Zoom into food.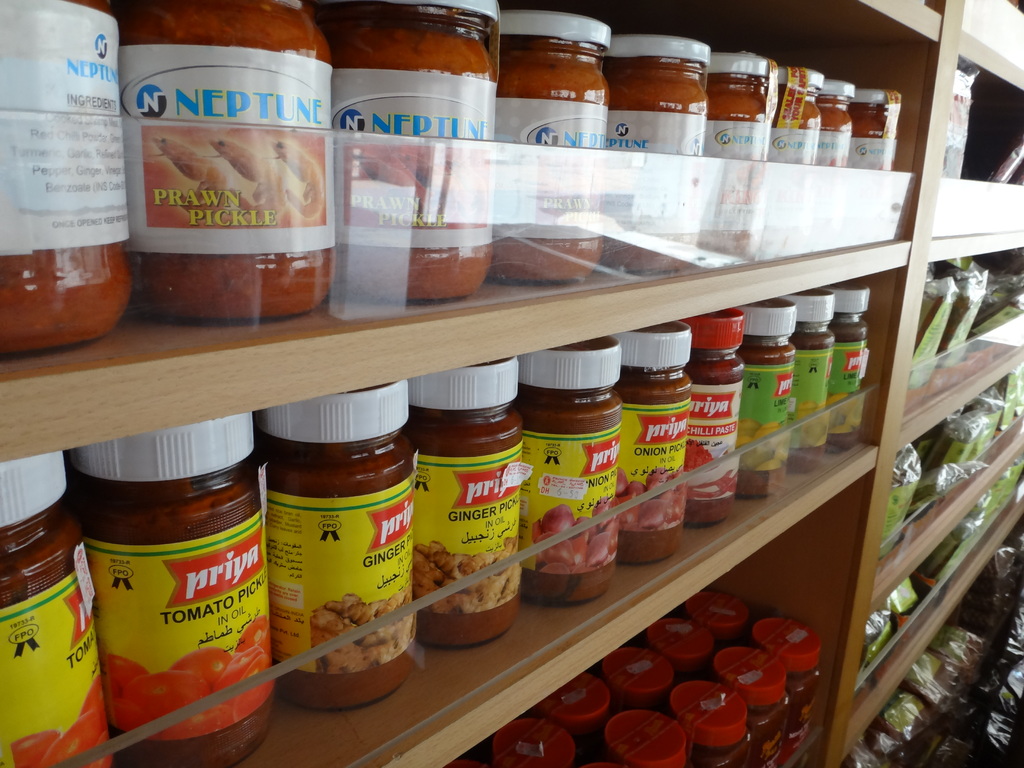
Zoom target: select_region(438, 156, 480, 212).
